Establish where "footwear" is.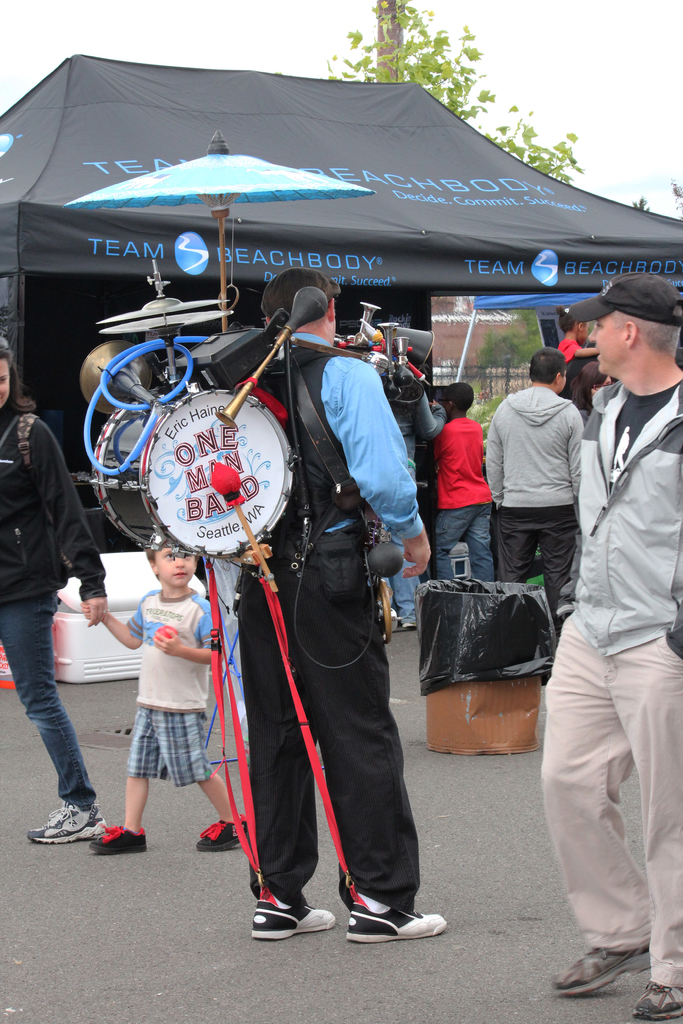
Established at (x1=625, y1=982, x2=682, y2=1023).
